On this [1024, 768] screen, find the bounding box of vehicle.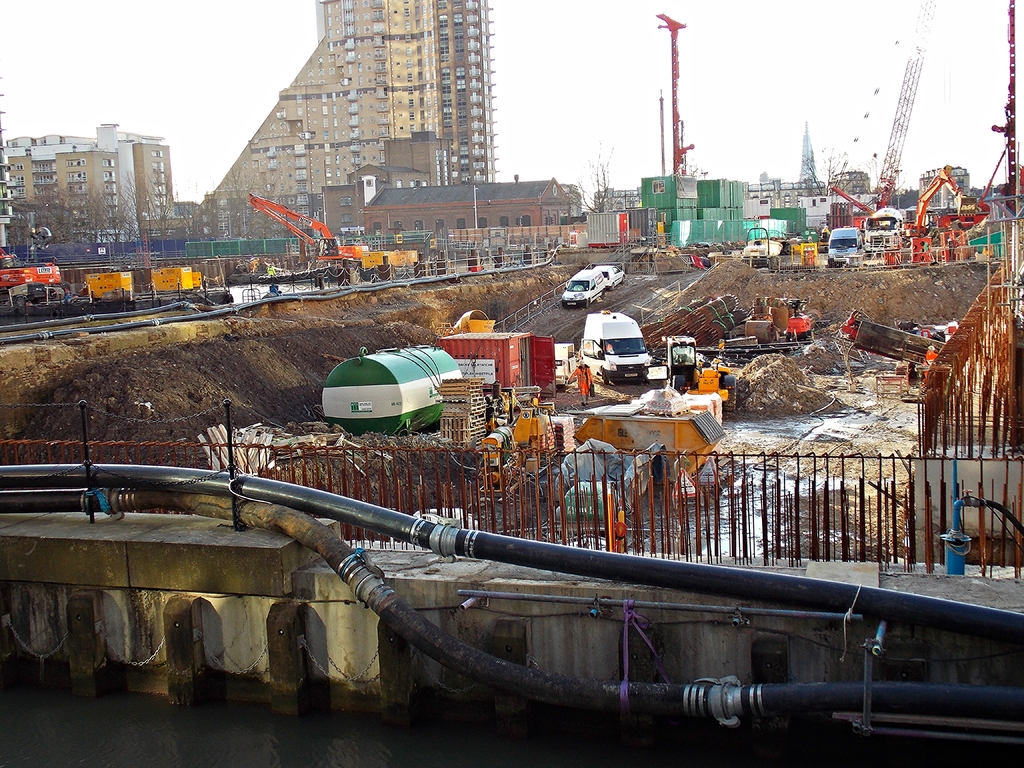
Bounding box: left=566, top=308, right=657, bottom=395.
